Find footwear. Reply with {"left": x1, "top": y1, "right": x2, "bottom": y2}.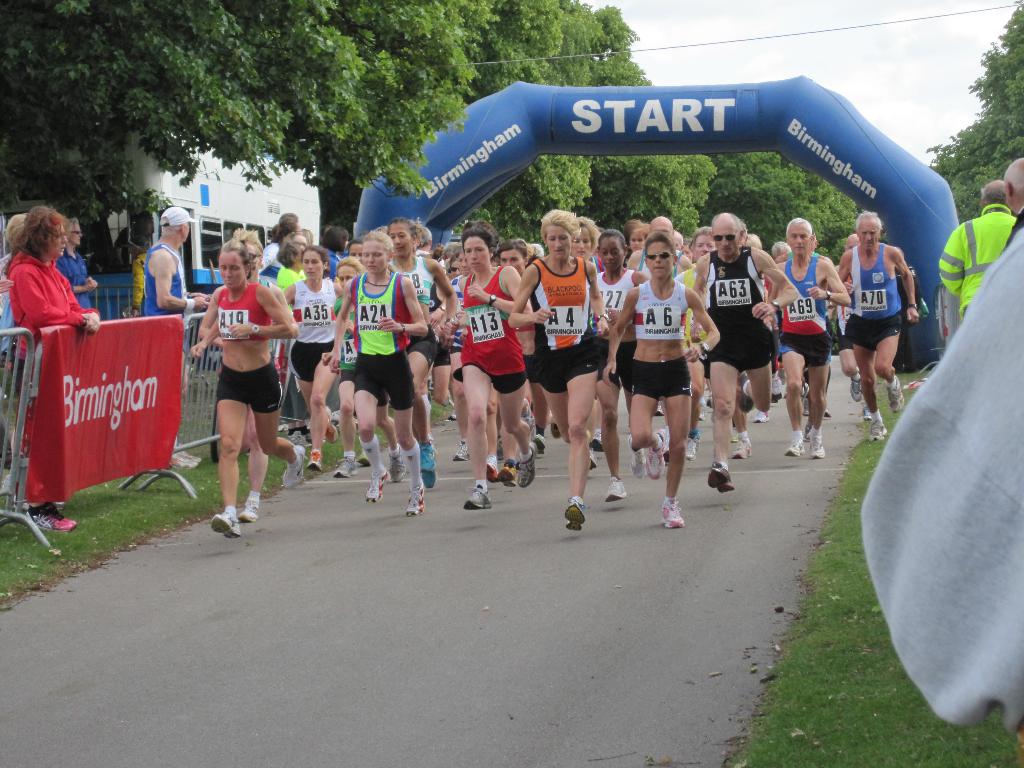
{"left": 404, "top": 484, "right": 424, "bottom": 515}.
